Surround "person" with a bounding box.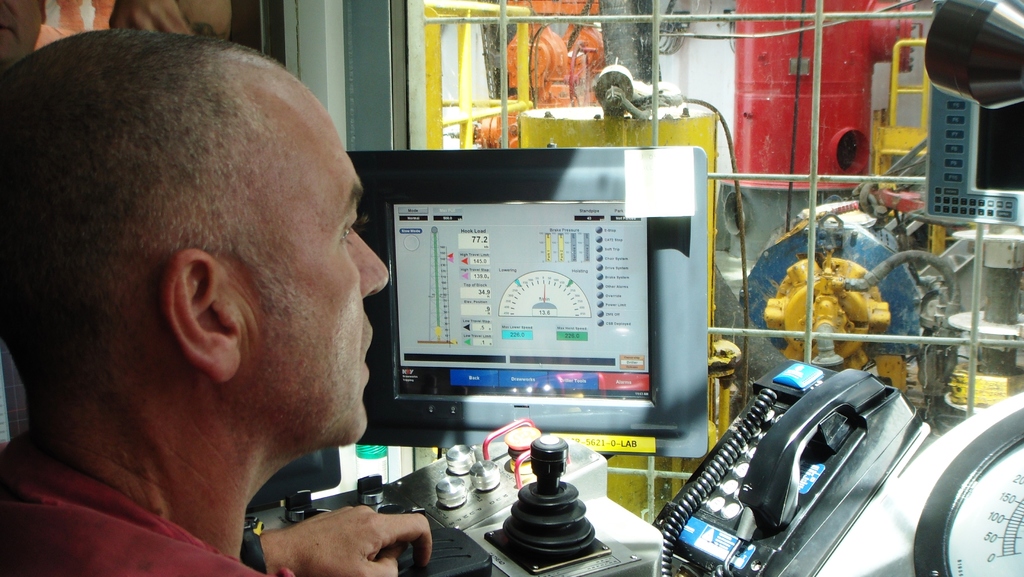
(left=6, top=28, right=411, bottom=555).
